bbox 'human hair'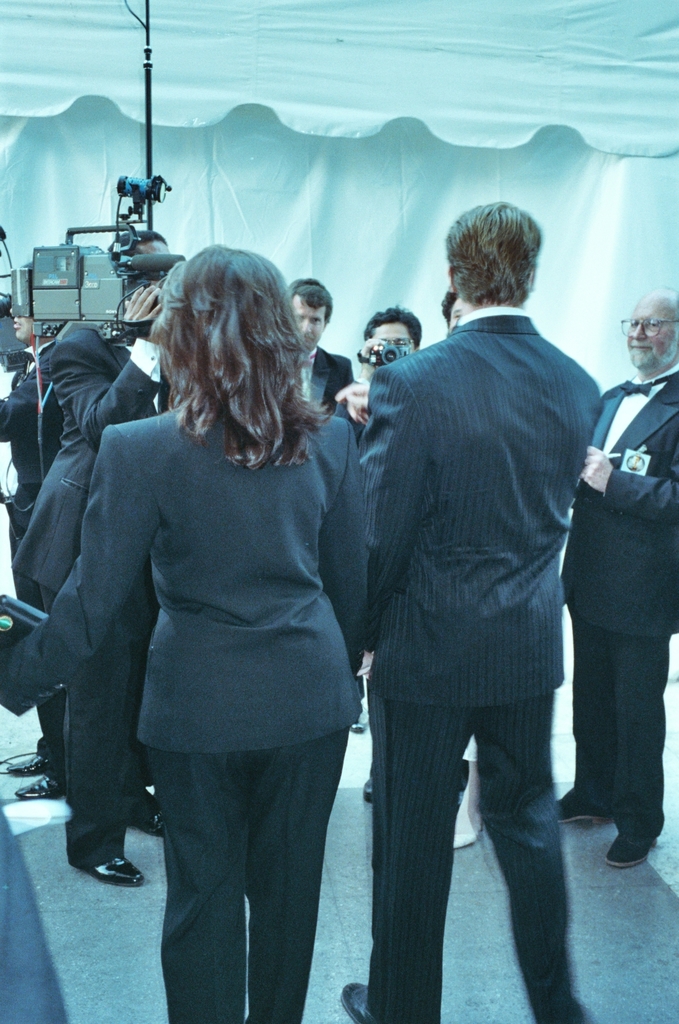
locate(443, 202, 542, 308)
